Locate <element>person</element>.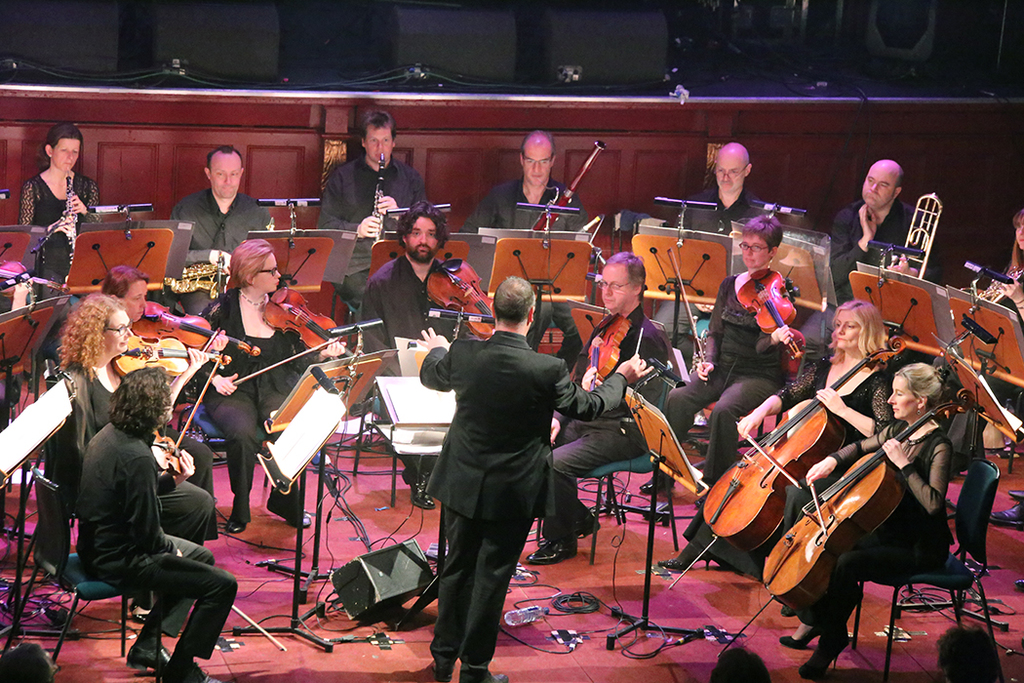
Bounding box: 638/223/801/514.
